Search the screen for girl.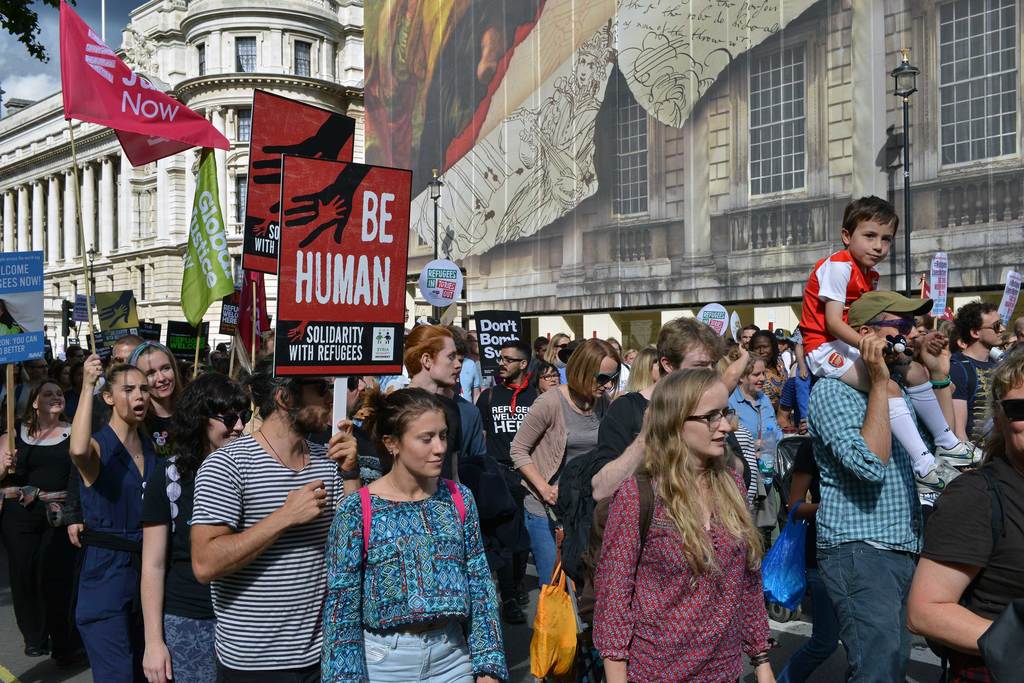
Found at rect(509, 341, 629, 682).
